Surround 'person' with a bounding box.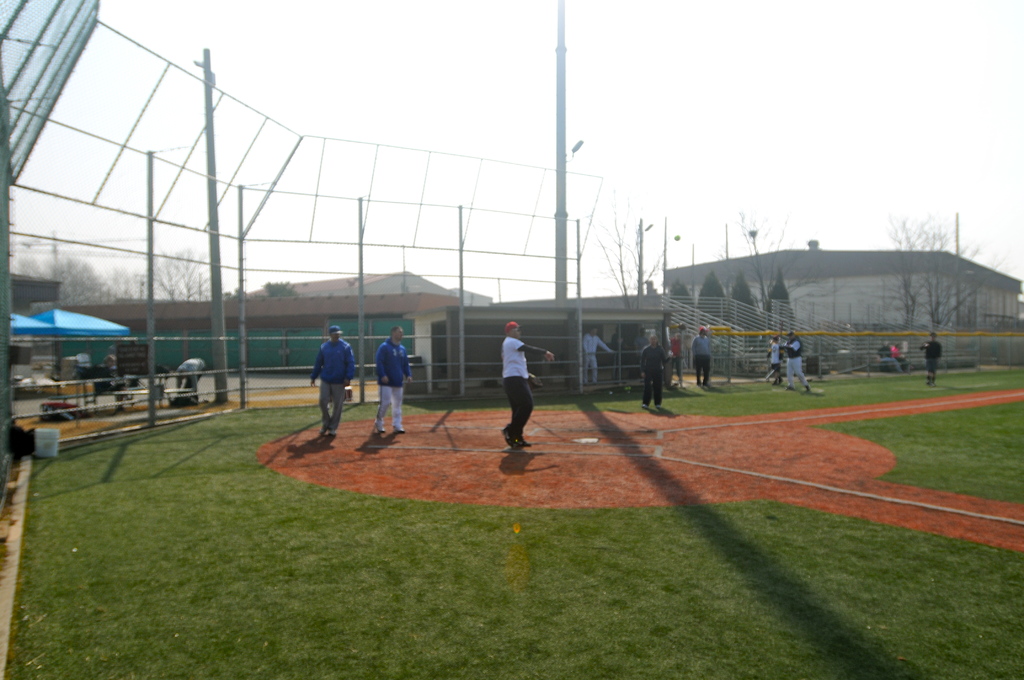
371/325/407/434.
